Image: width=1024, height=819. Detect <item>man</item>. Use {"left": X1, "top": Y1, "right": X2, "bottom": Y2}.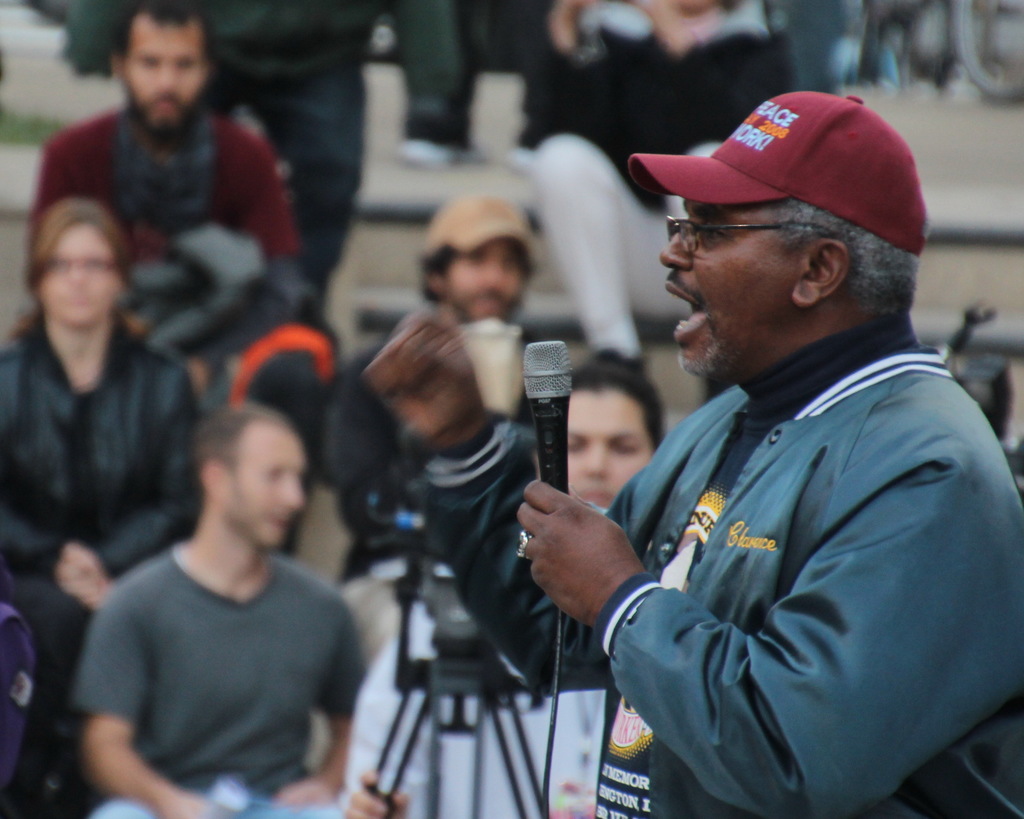
{"left": 20, "top": 0, "right": 303, "bottom": 391}.
